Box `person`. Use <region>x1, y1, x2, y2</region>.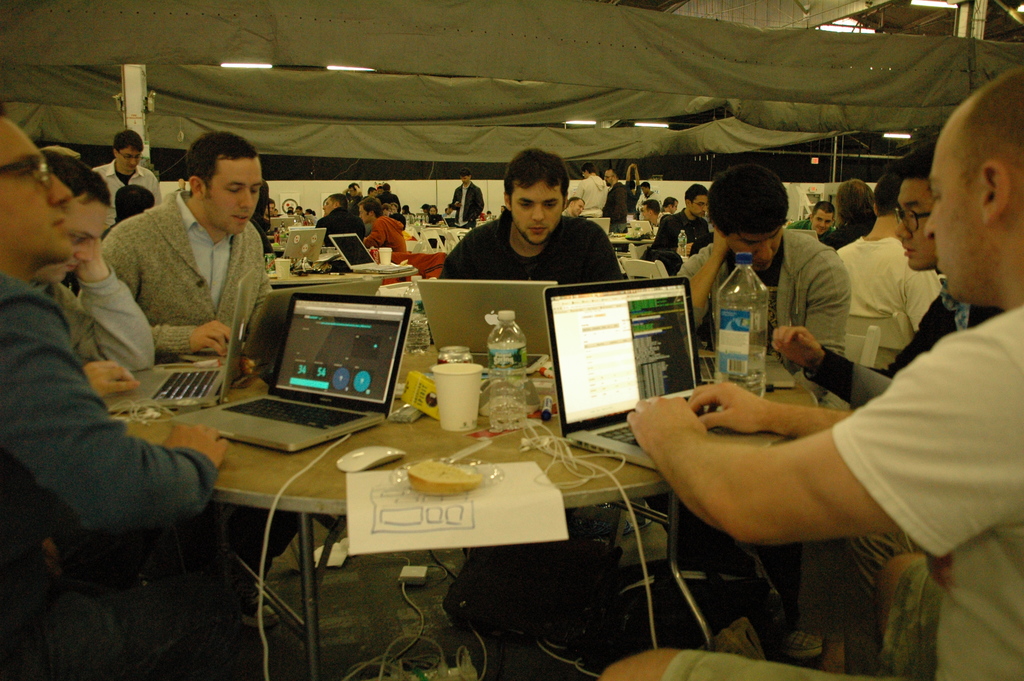
<region>3, 111, 223, 669</region>.
